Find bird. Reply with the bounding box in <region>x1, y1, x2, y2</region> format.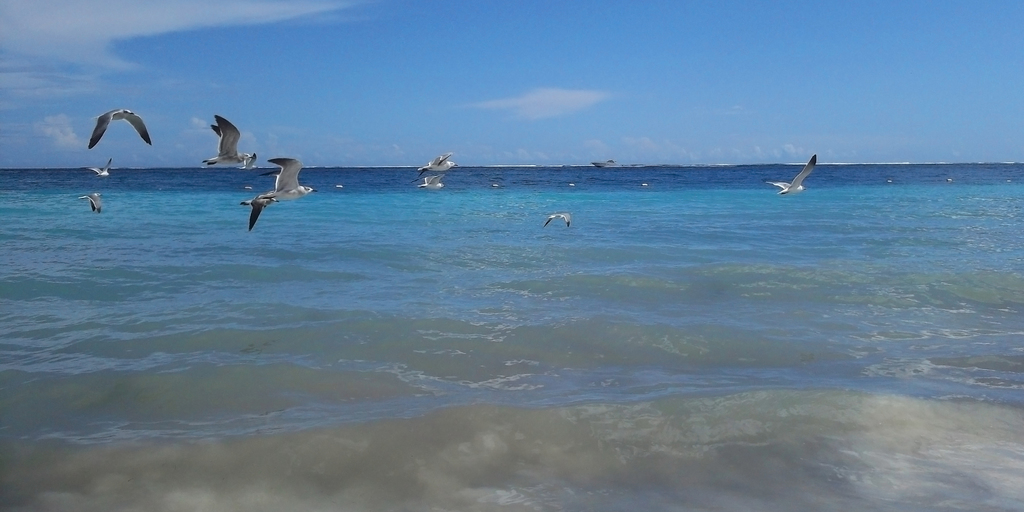
<region>233, 148, 308, 219</region>.
